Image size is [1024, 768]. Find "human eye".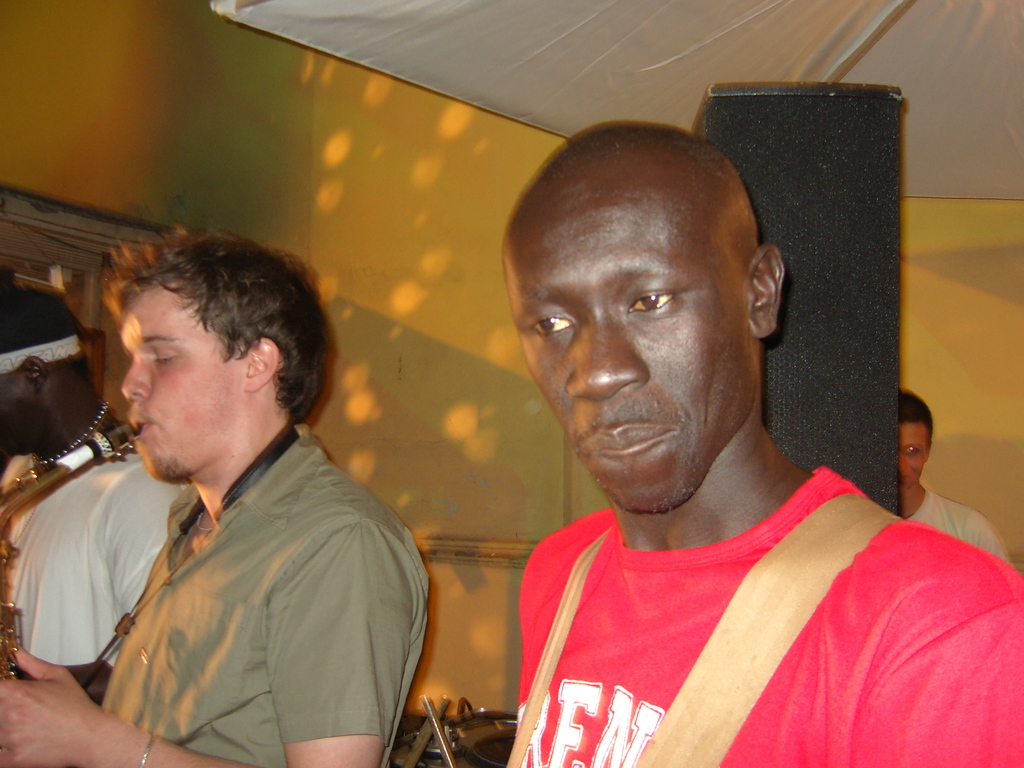
locate(619, 284, 684, 317).
